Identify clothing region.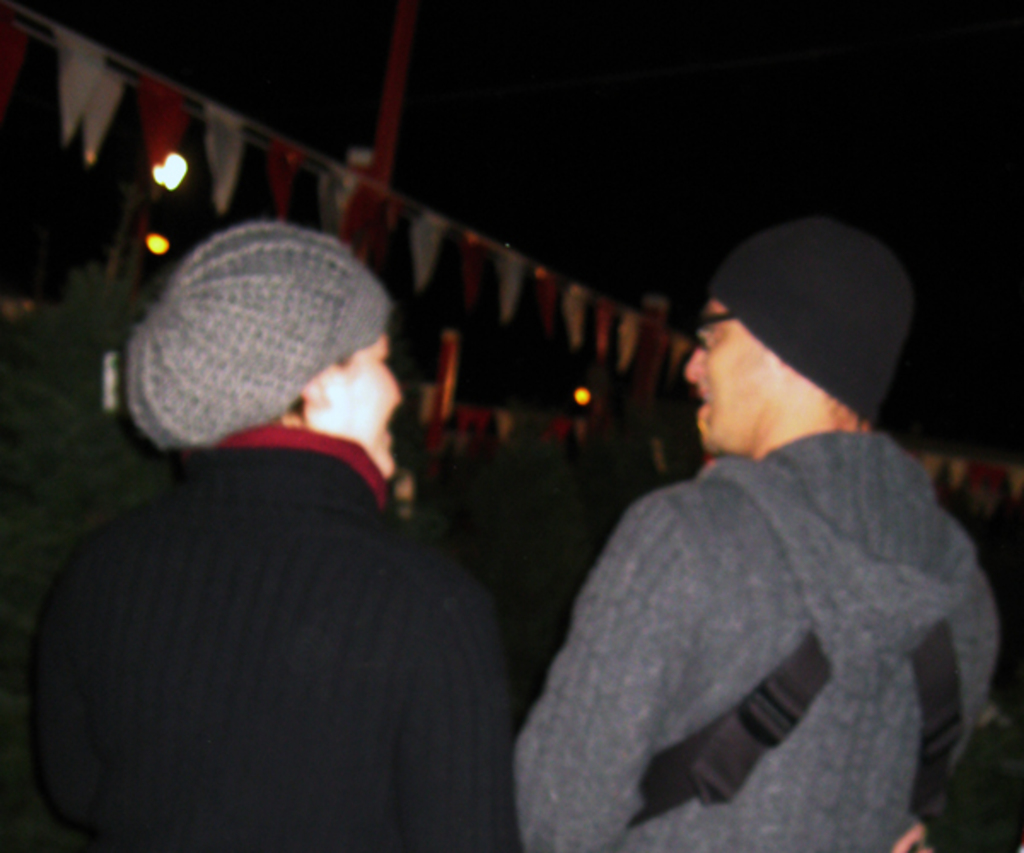
Region: bbox(519, 336, 998, 852).
